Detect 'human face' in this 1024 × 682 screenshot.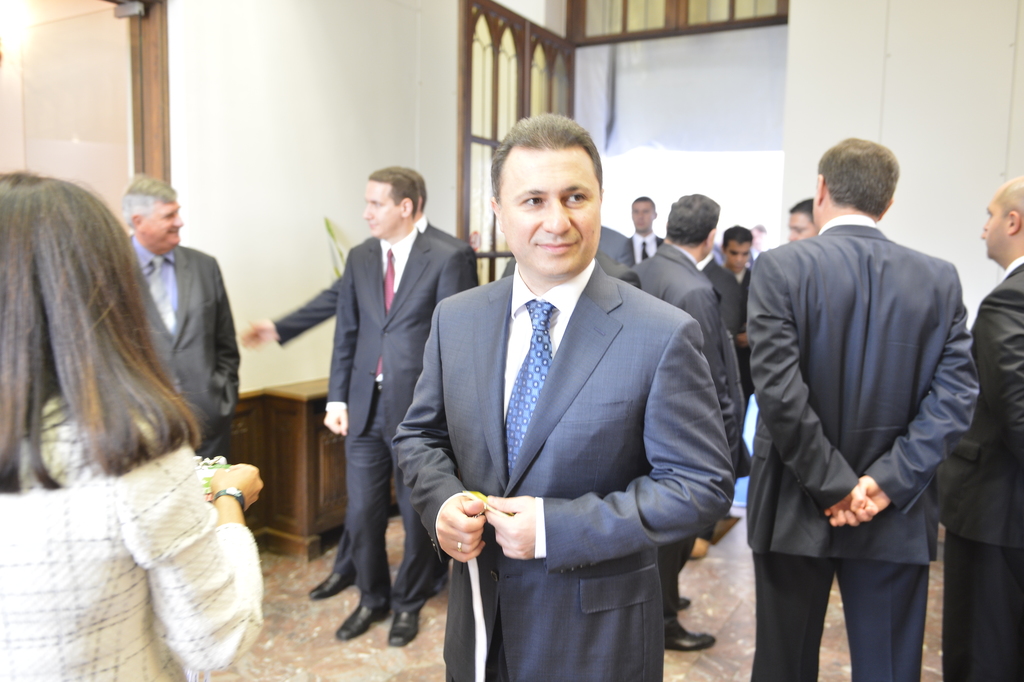
Detection: <region>728, 239, 753, 272</region>.
